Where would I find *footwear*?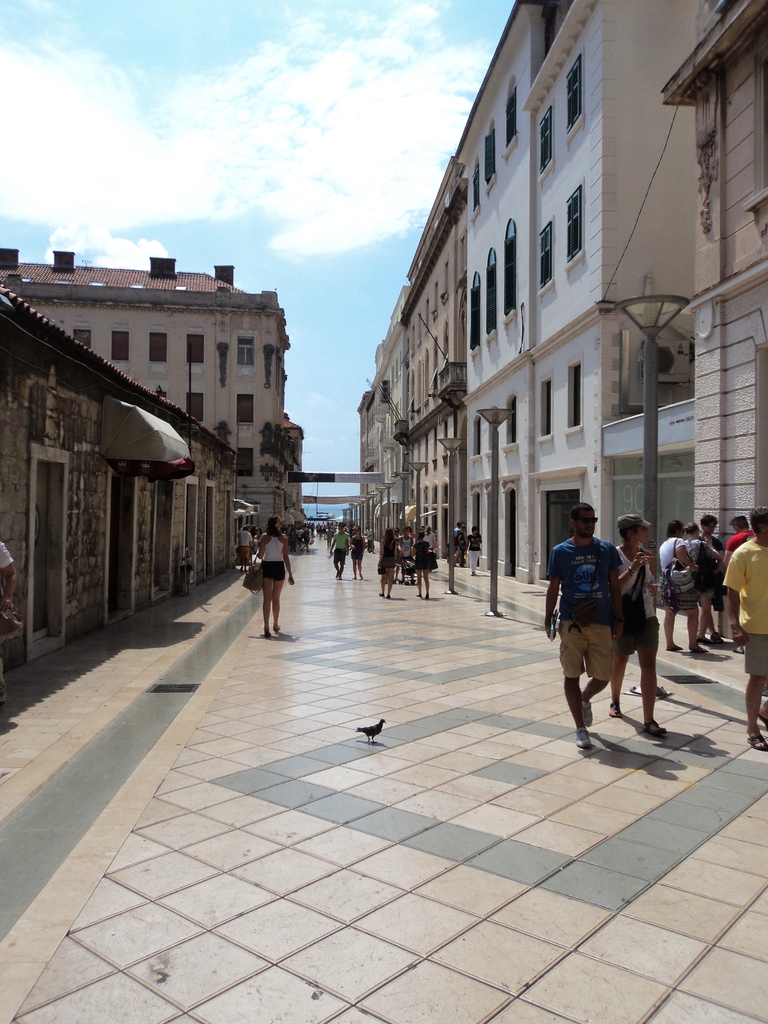
At left=645, top=722, right=664, bottom=741.
